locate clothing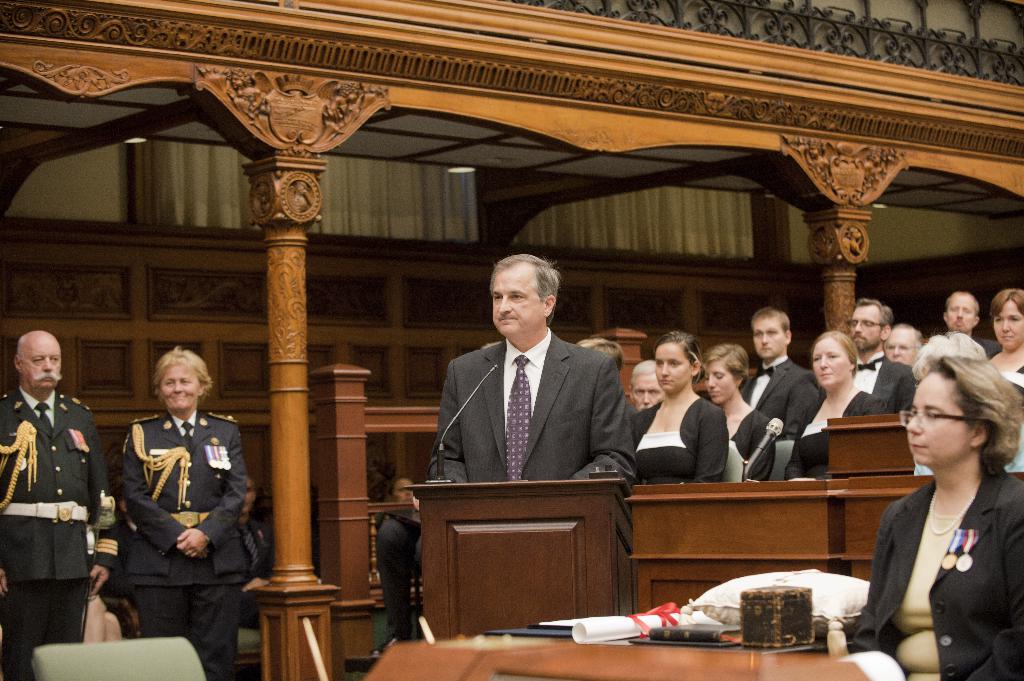
(742,346,825,479)
